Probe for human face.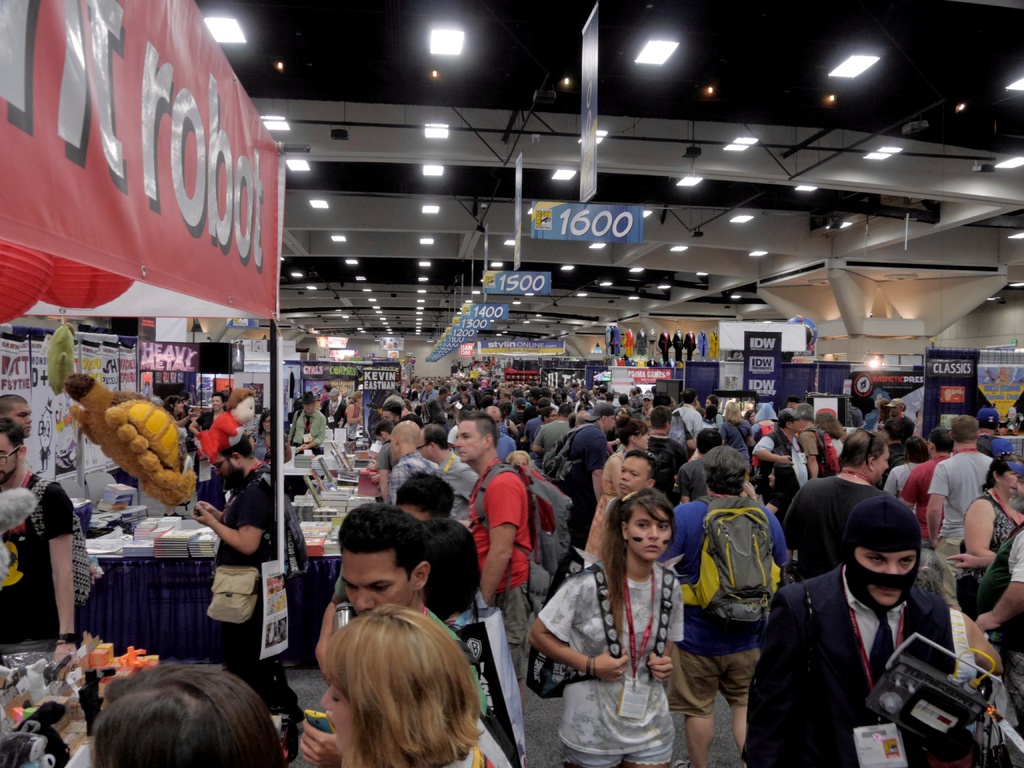
Probe result: x1=874 y1=446 x2=891 y2=478.
